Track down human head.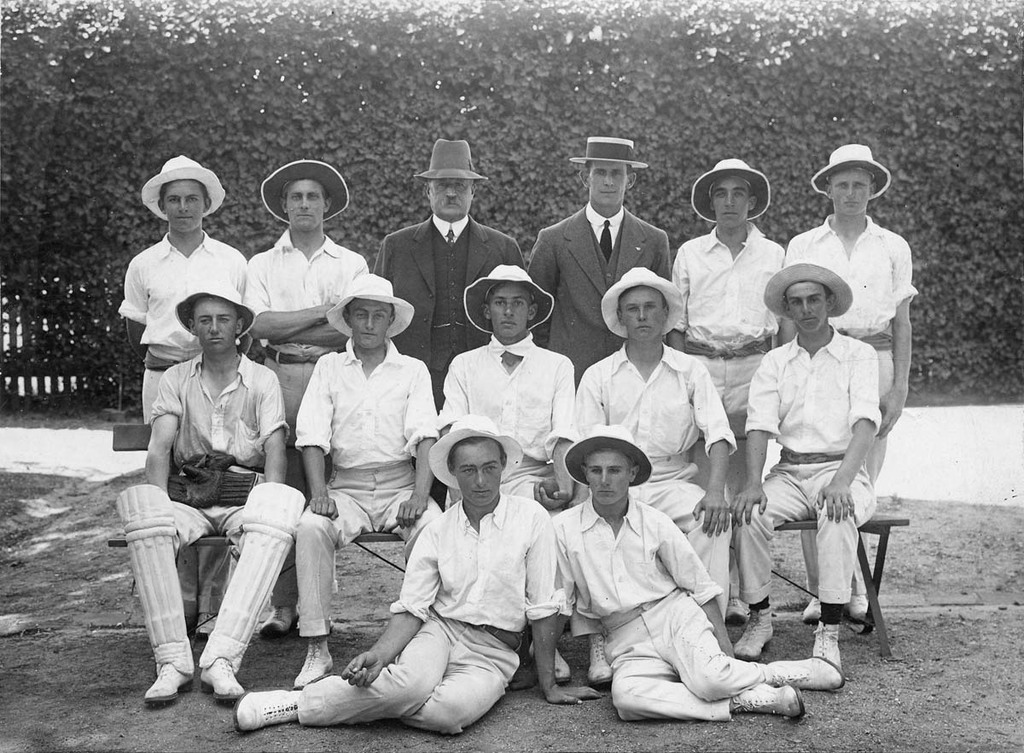
Tracked to bbox=[156, 176, 221, 231].
